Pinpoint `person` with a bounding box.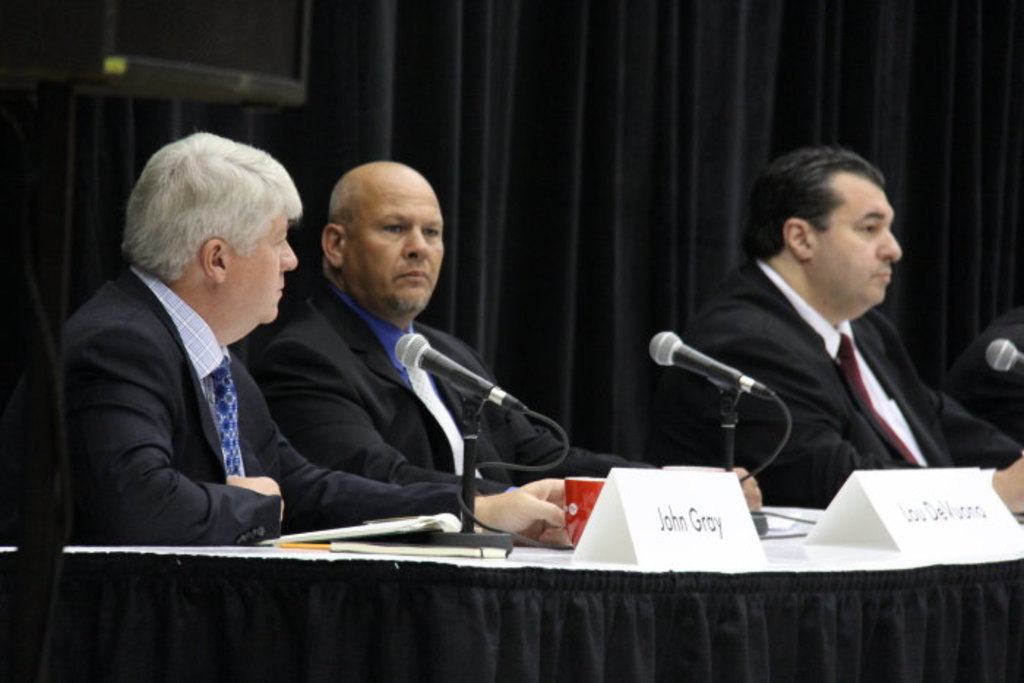
x1=249 y1=156 x2=764 y2=550.
